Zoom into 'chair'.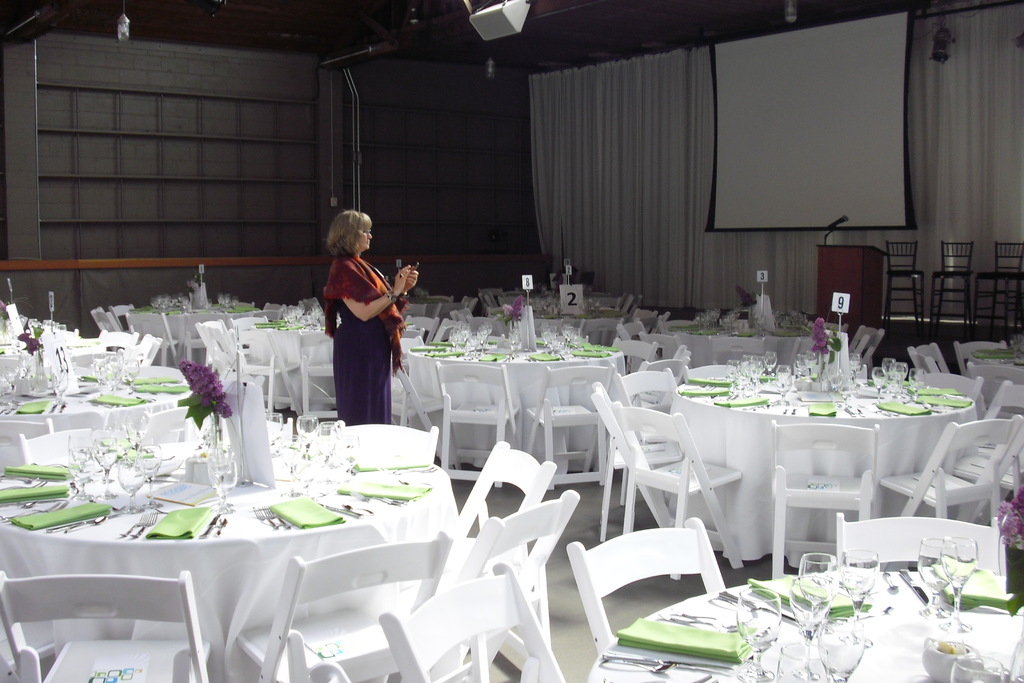
Zoom target: [left=194, top=313, right=230, bottom=345].
